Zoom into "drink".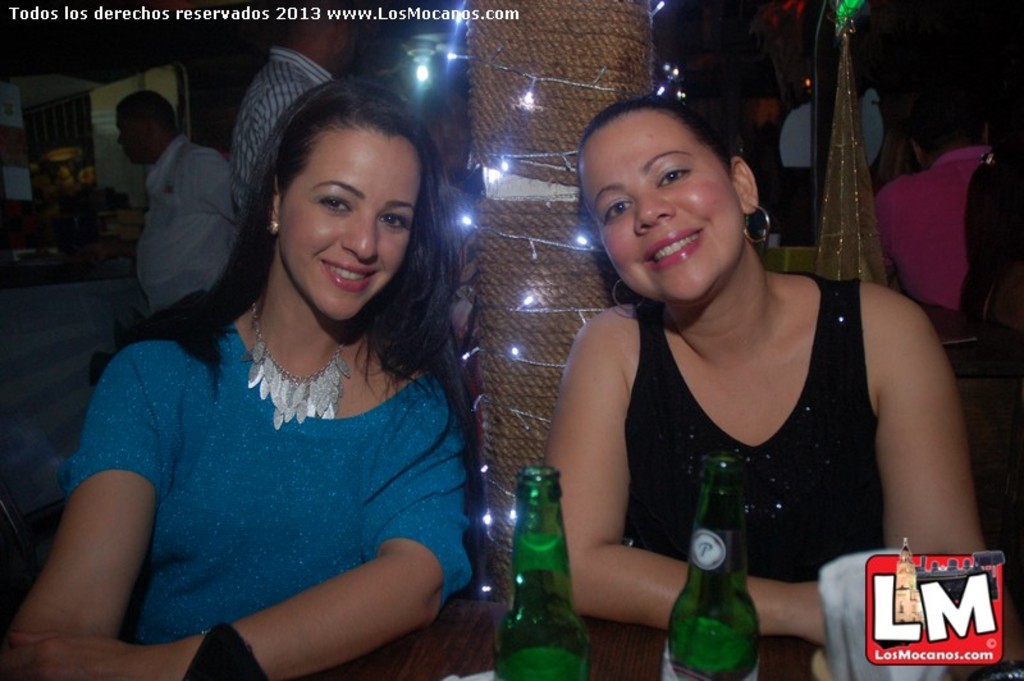
Zoom target: locate(680, 439, 769, 675).
